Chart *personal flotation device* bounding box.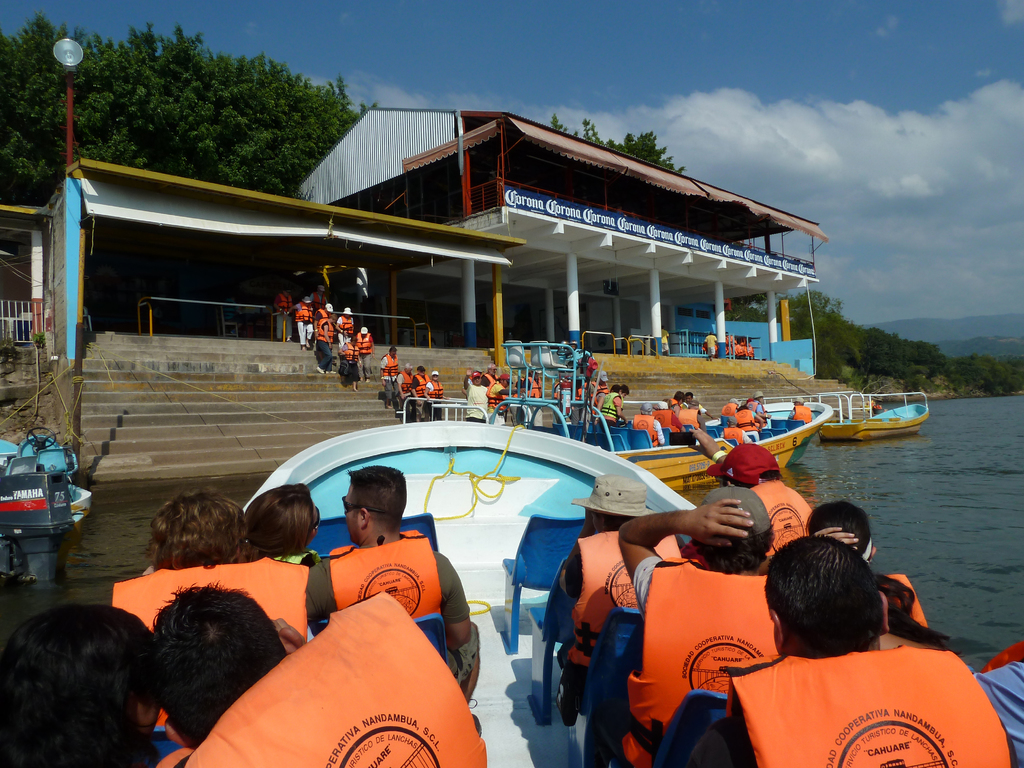
Charted: 730,403,758,433.
